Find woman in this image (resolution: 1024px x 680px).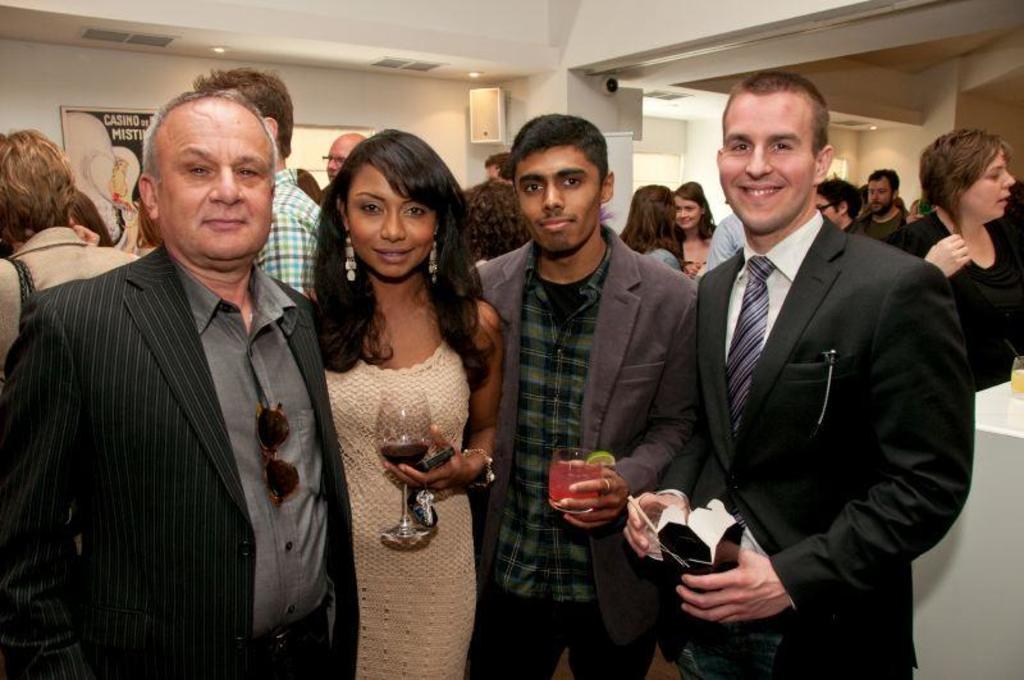
[672,178,721,292].
